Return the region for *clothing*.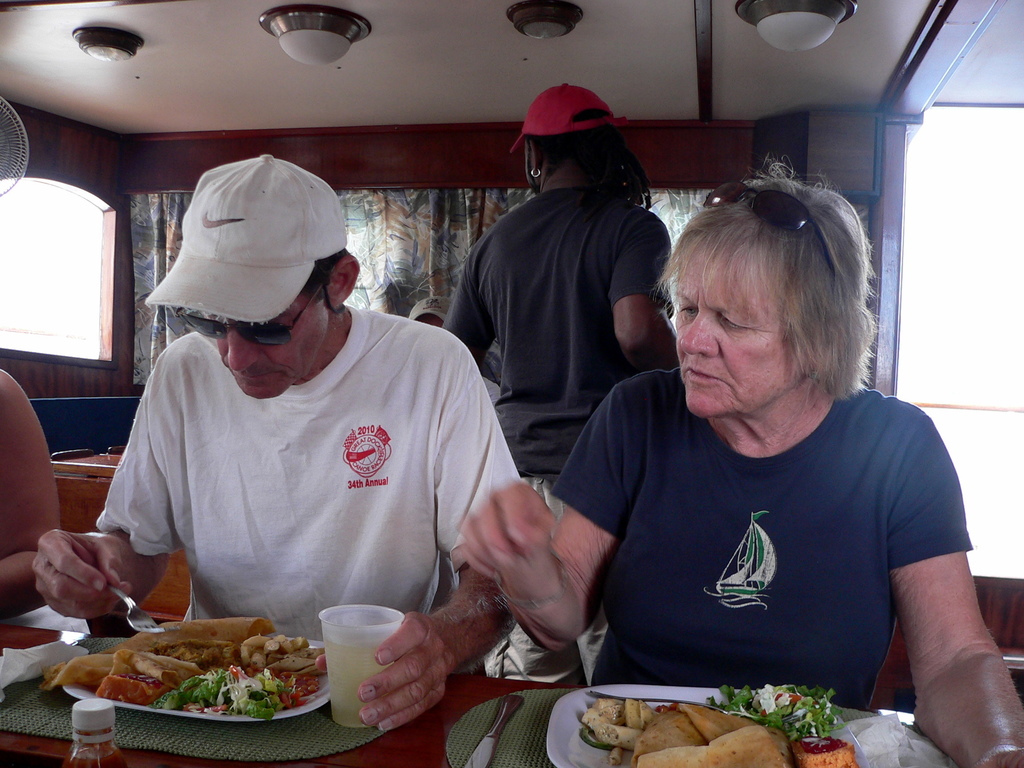
[438,172,663,484].
